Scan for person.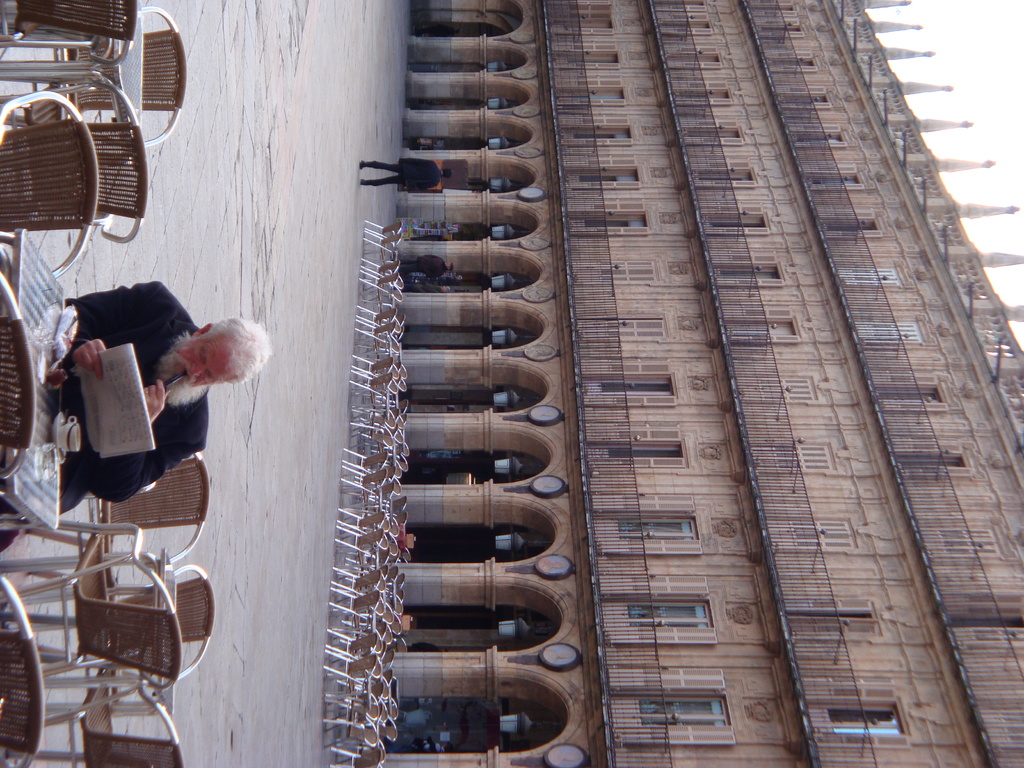
Scan result: <region>42, 248, 271, 562</region>.
